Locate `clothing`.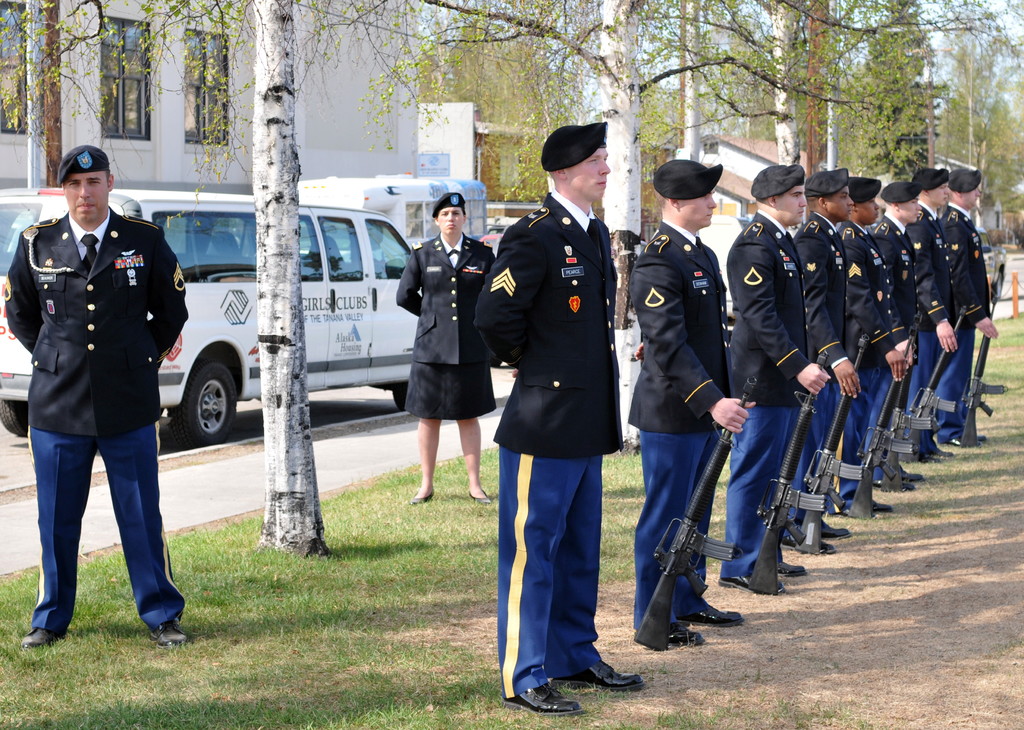
Bounding box: {"left": 474, "top": 189, "right": 621, "bottom": 706}.
